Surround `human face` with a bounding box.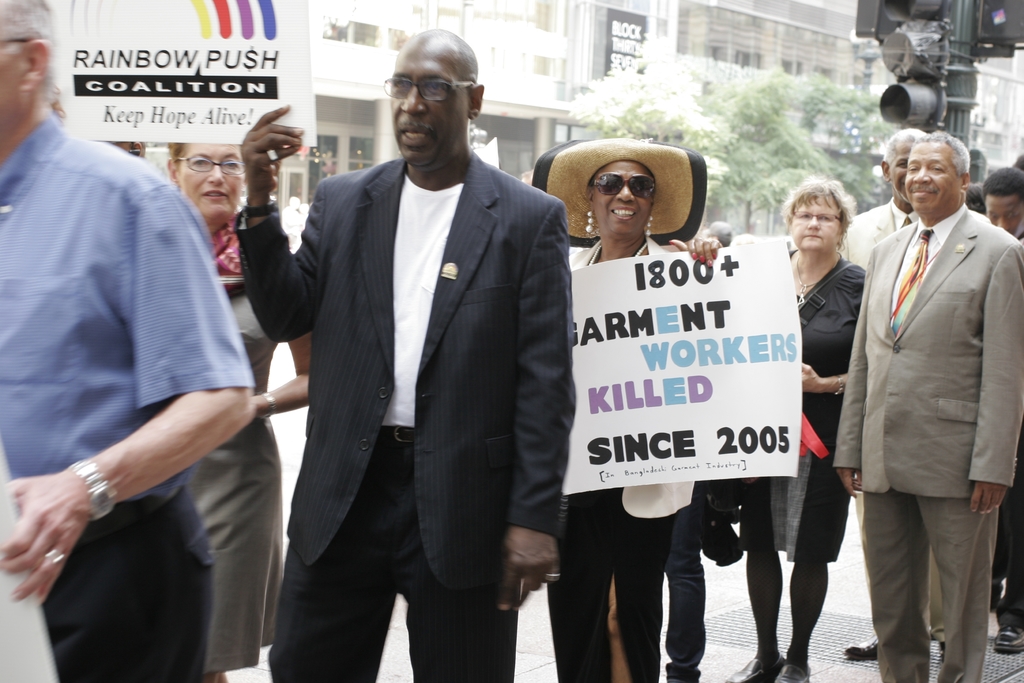
select_region(181, 140, 241, 226).
